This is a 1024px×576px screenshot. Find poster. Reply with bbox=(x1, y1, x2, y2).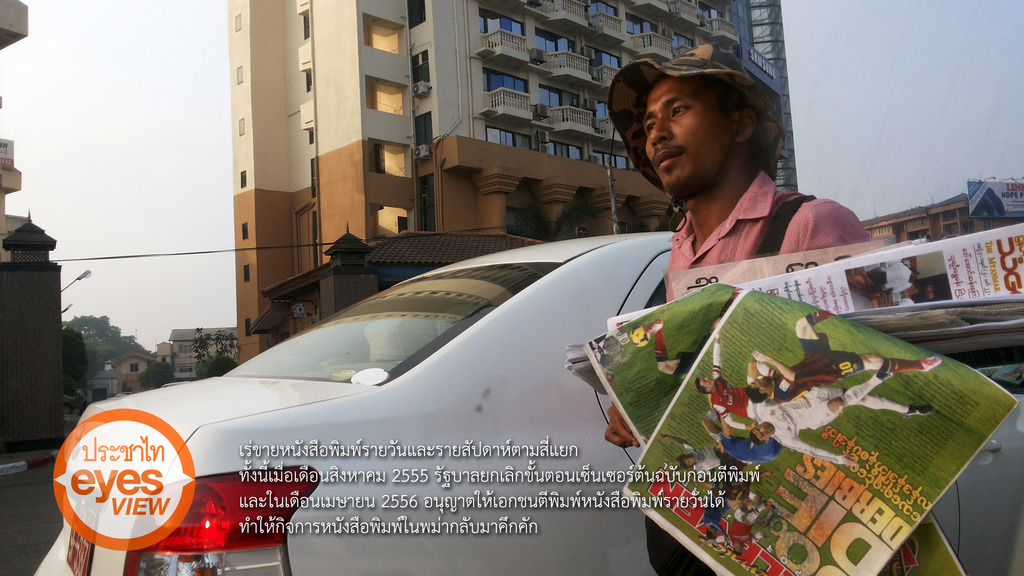
bbox=(585, 283, 736, 446).
